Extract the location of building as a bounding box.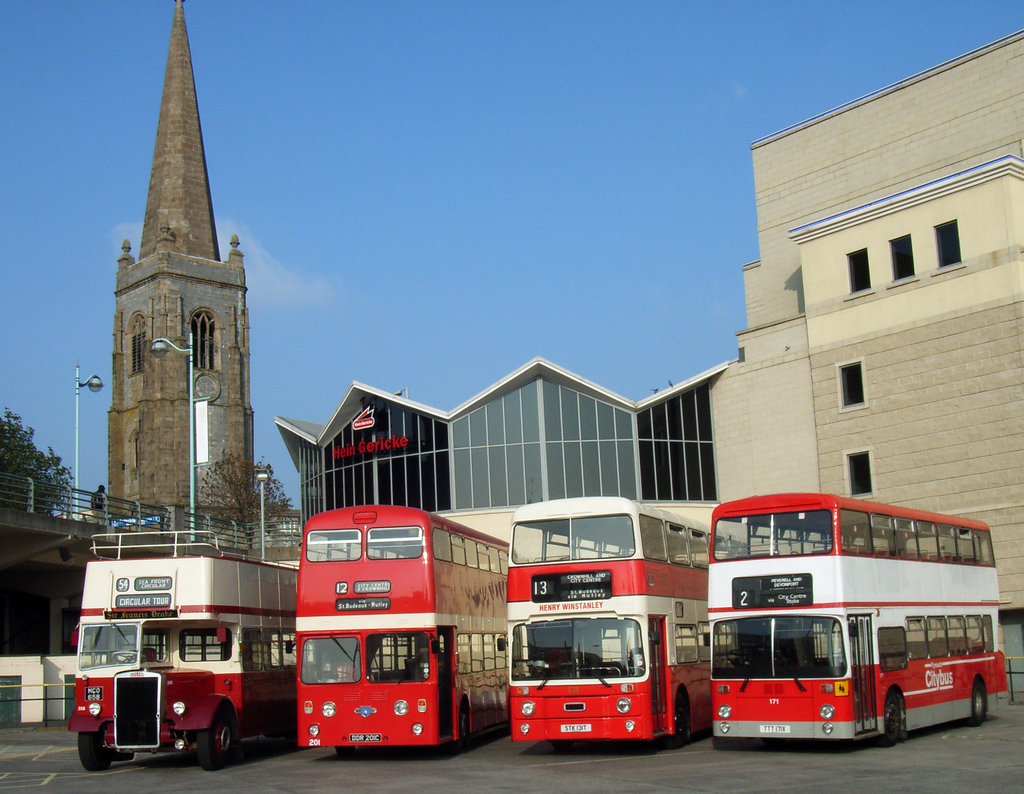
crop(271, 354, 738, 539).
